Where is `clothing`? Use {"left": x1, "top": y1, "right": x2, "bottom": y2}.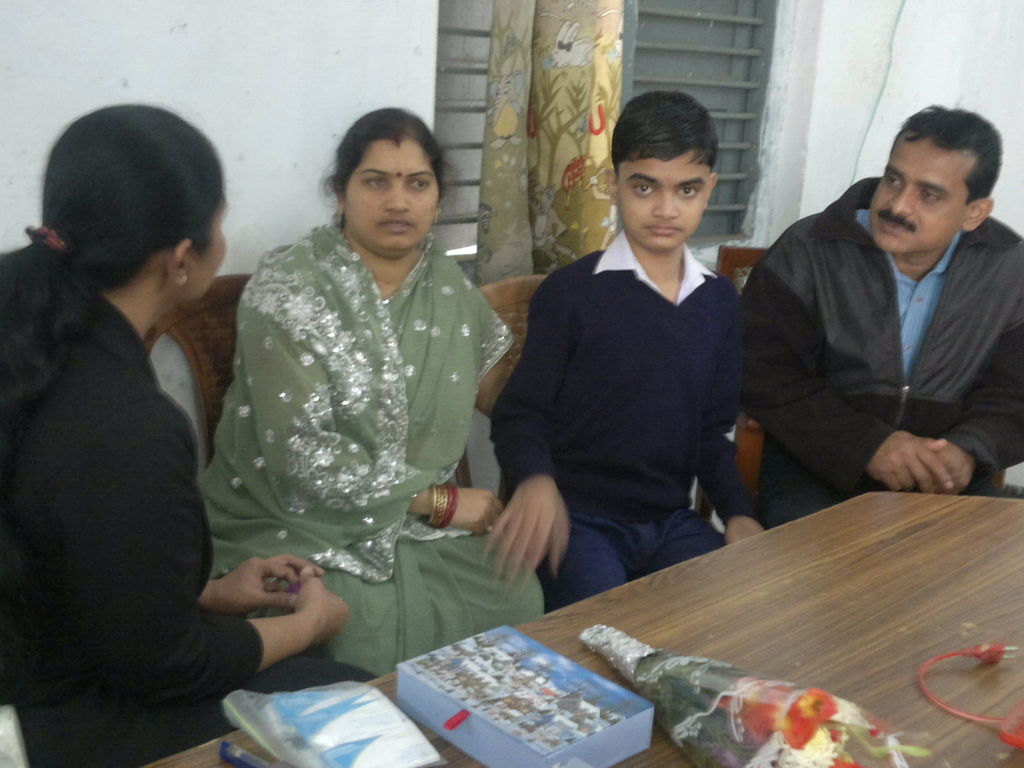
{"left": 0, "top": 288, "right": 266, "bottom": 767}.
